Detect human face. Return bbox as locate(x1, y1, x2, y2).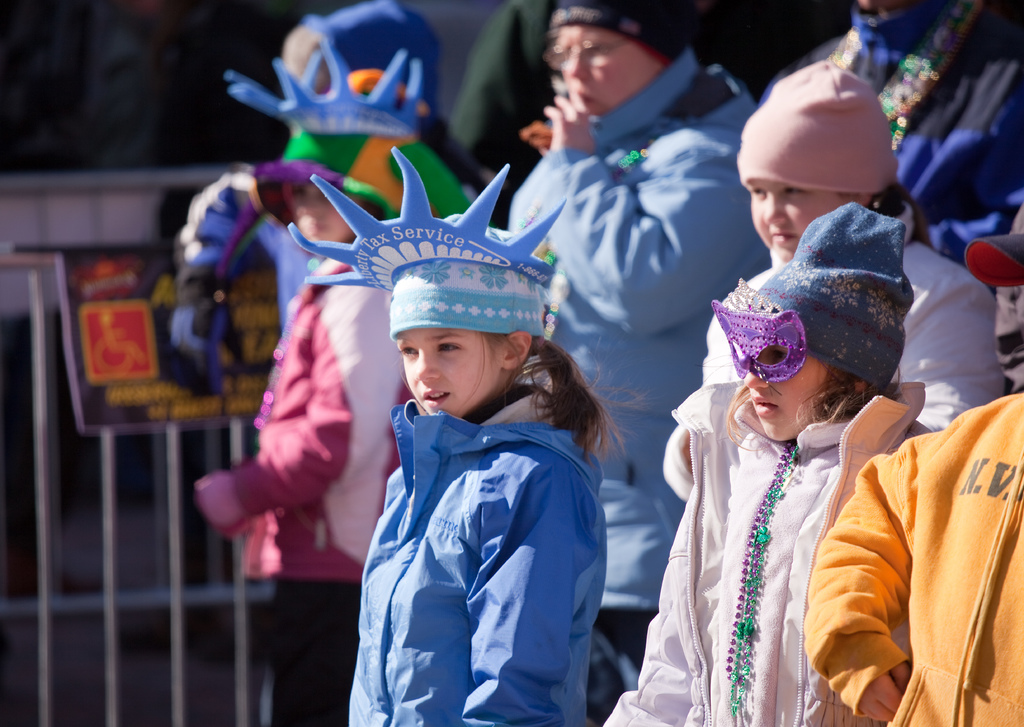
locate(295, 185, 348, 243).
